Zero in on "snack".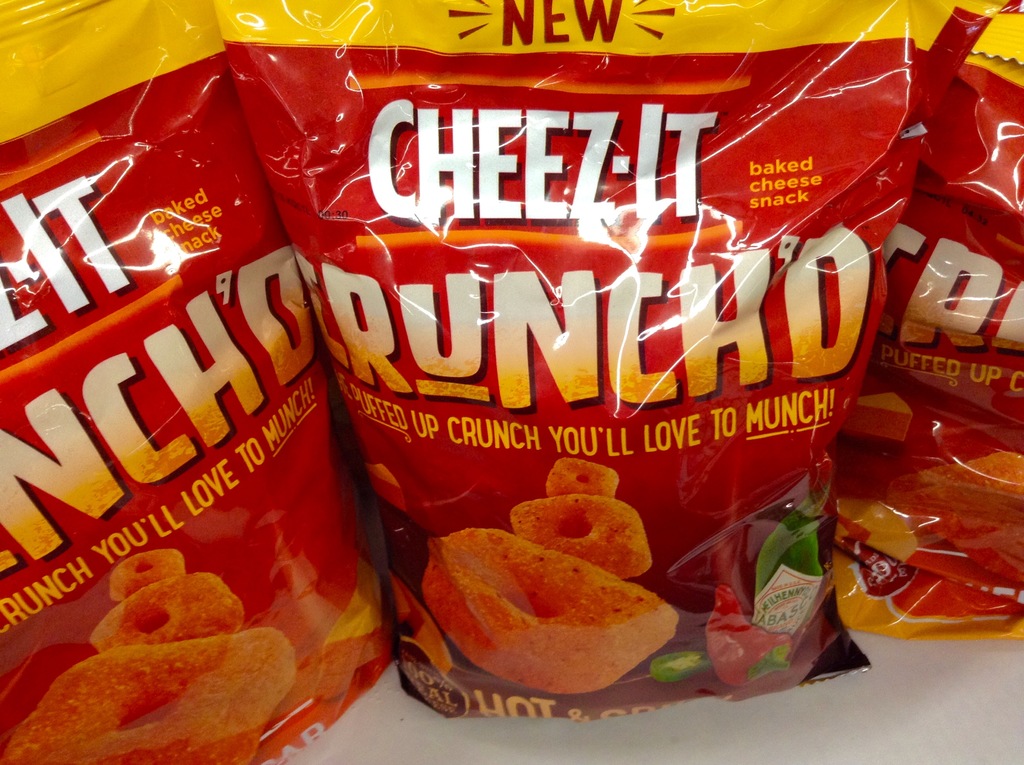
Zeroed in: crop(0, 625, 291, 764).
